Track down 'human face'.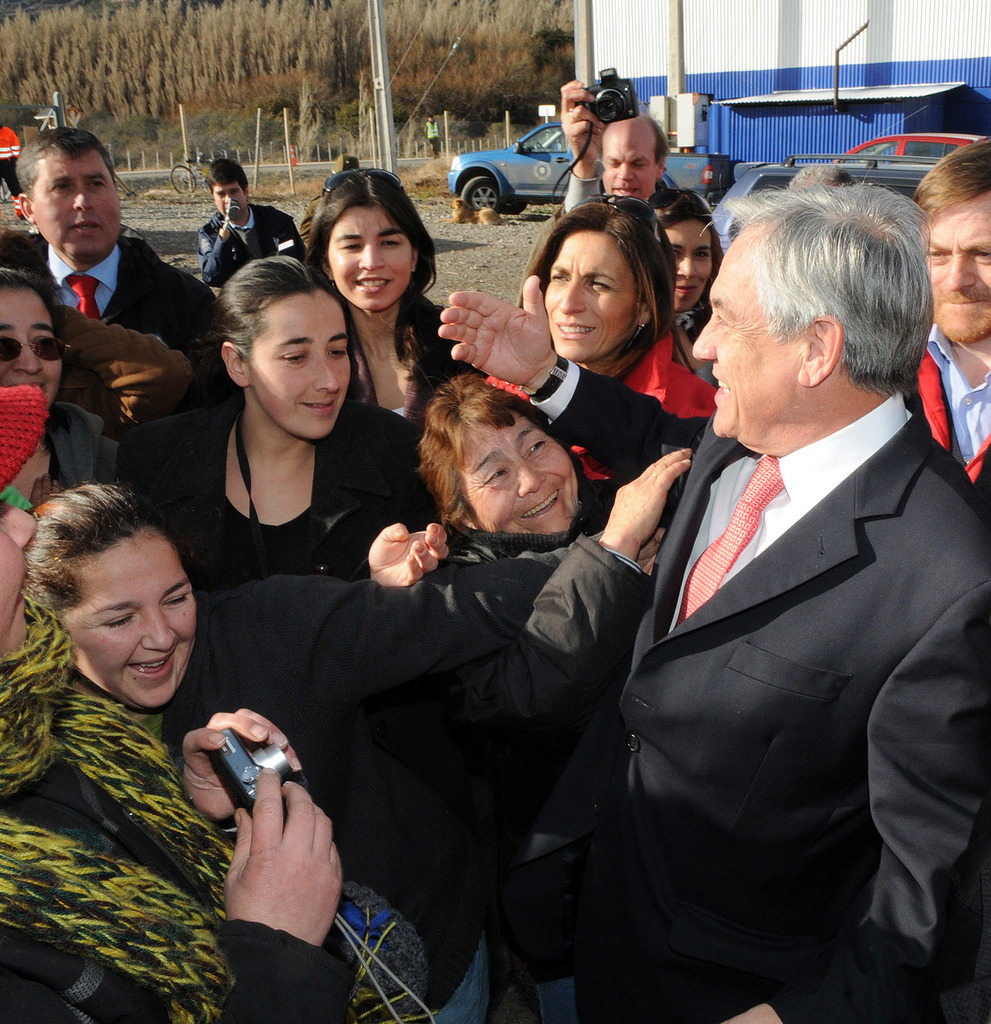
Tracked to <box>663,218,707,300</box>.
